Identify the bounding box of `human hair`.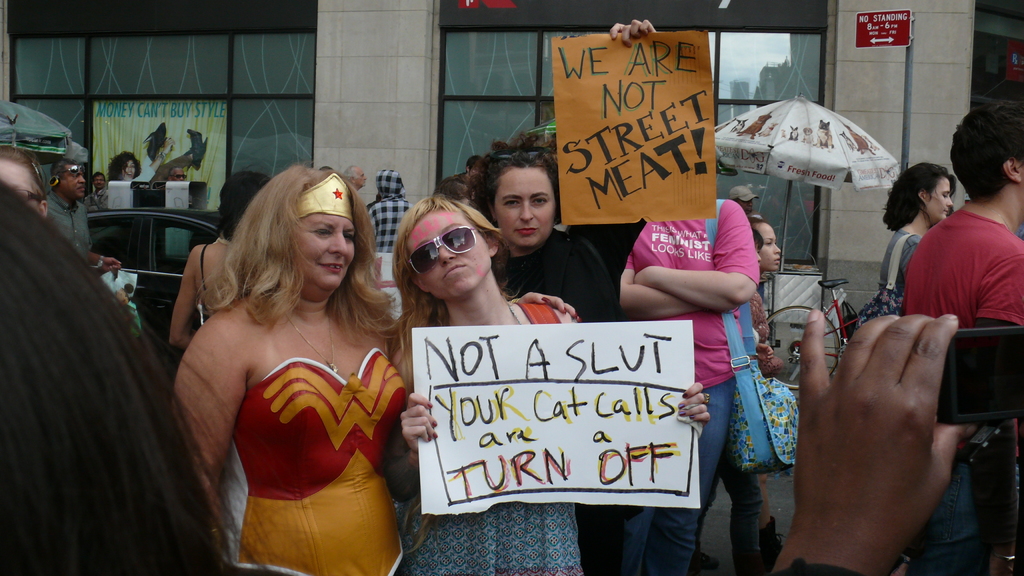
bbox=(467, 129, 561, 227).
